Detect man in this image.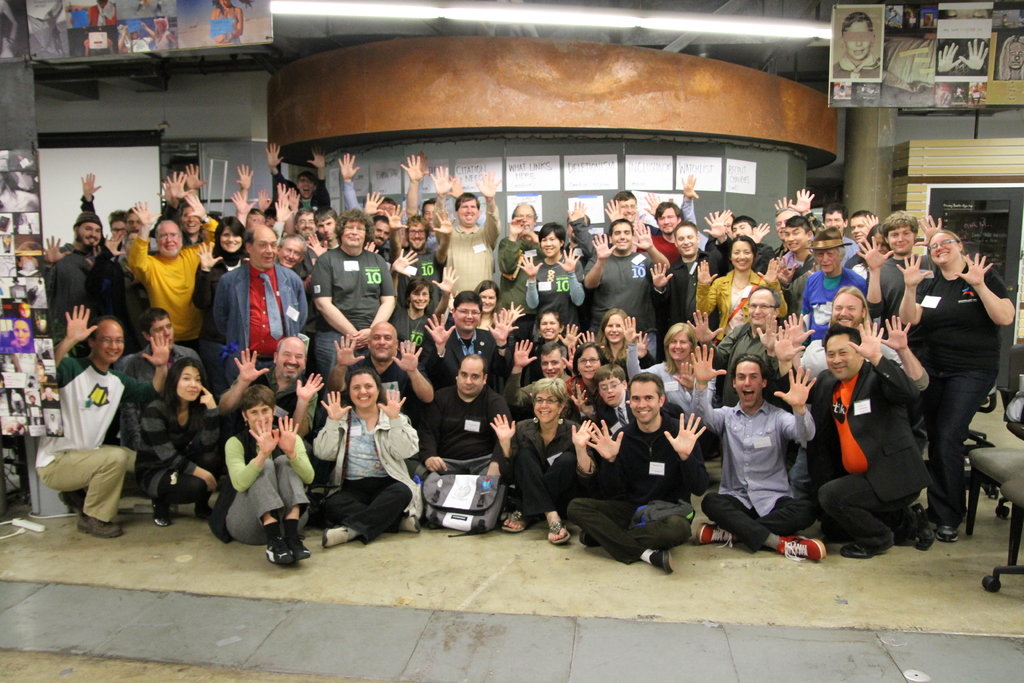
Detection: BBox(266, 148, 337, 208).
